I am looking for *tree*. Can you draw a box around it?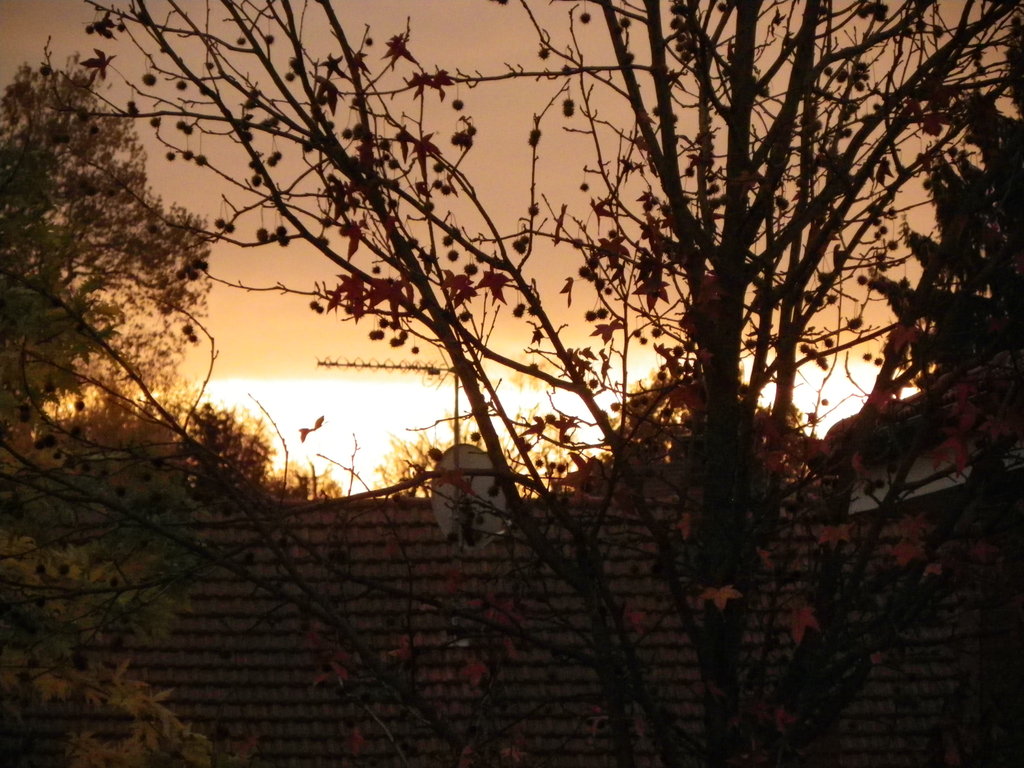
Sure, the bounding box is box=[36, 0, 1023, 767].
